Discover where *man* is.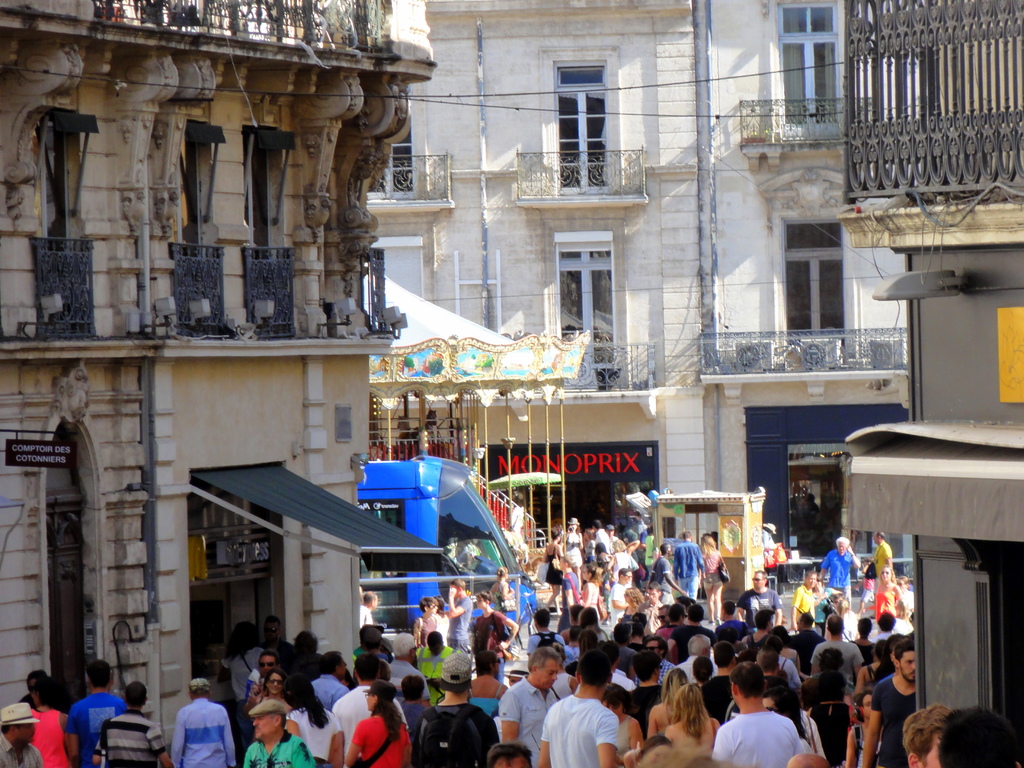
Discovered at <box>324,655,412,767</box>.
